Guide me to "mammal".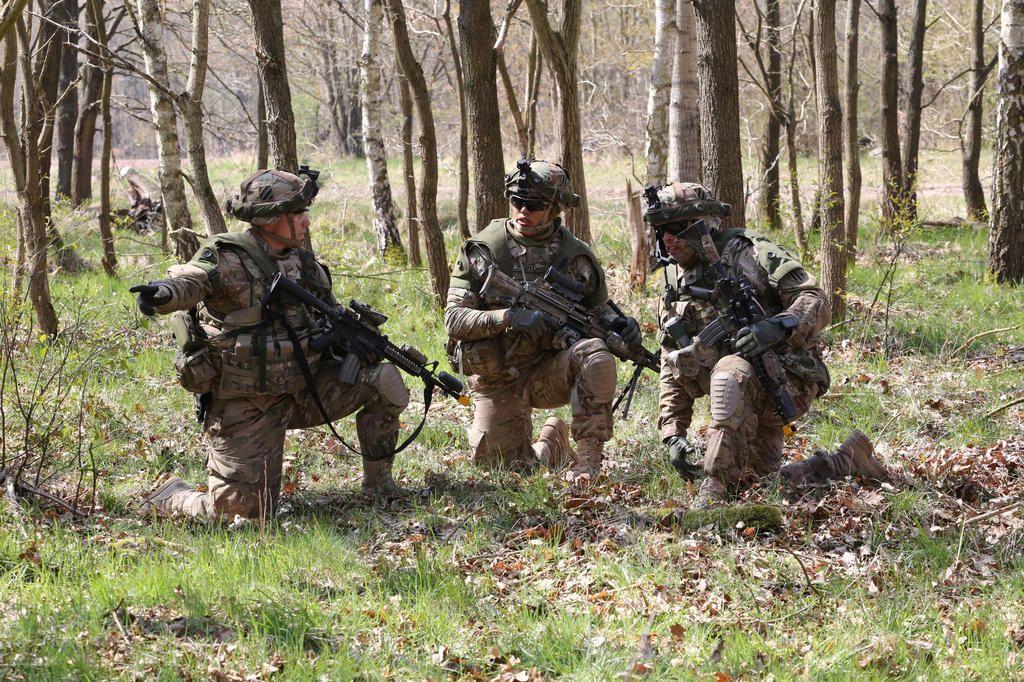
Guidance: Rect(657, 179, 902, 514).
